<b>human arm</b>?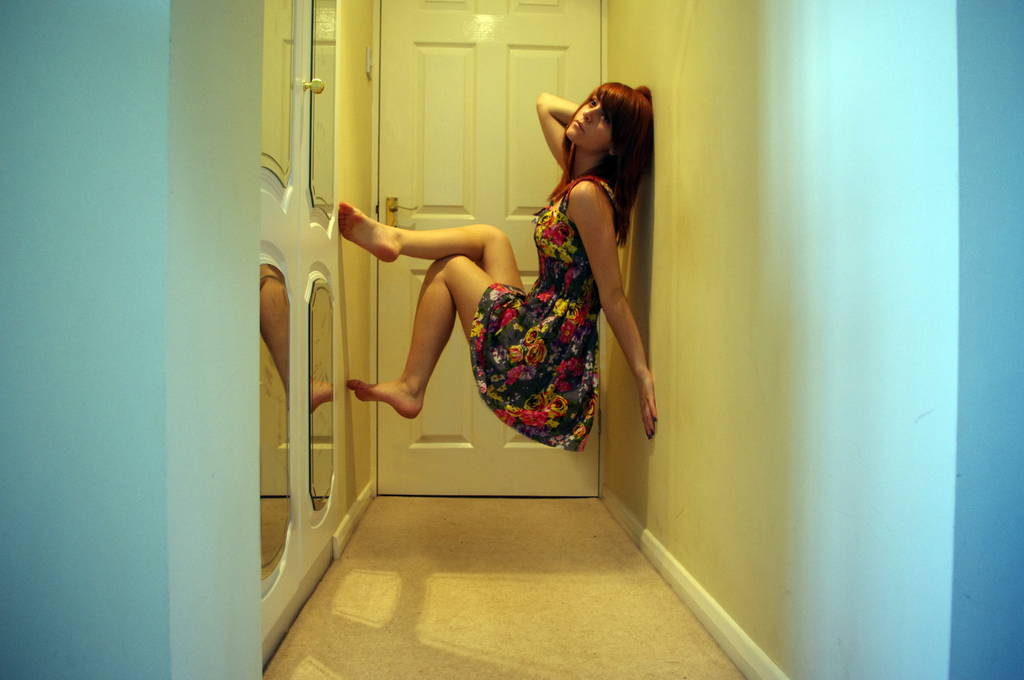
Rect(561, 181, 663, 444)
